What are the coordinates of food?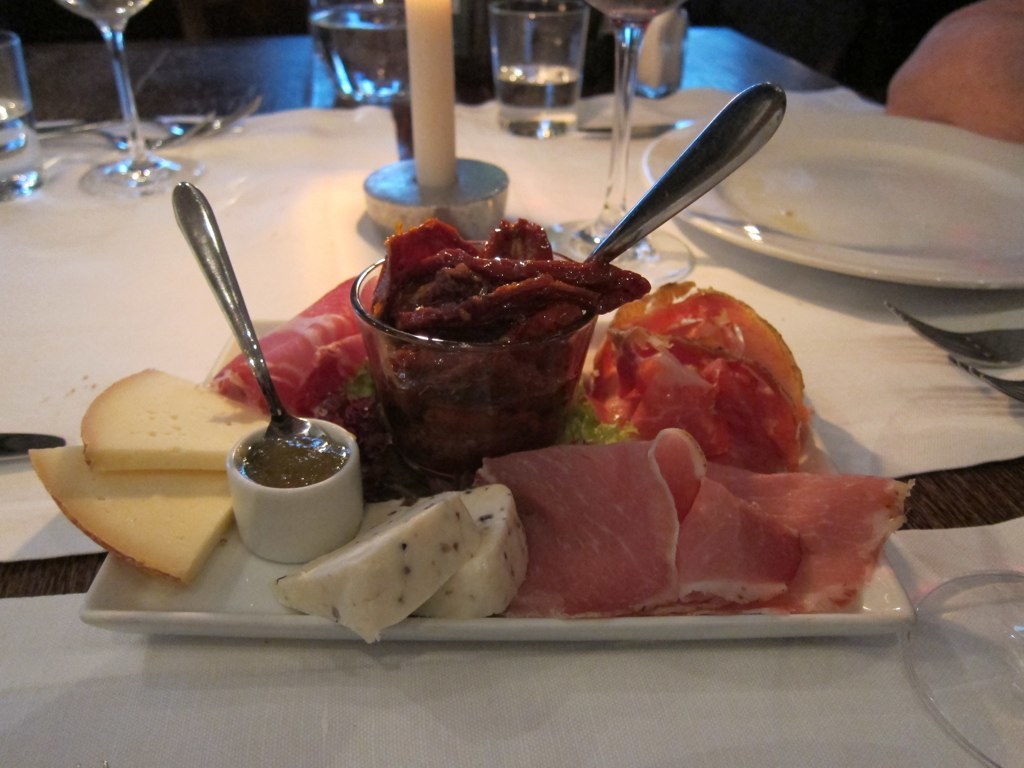
box=[718, 472, 913, 616].
